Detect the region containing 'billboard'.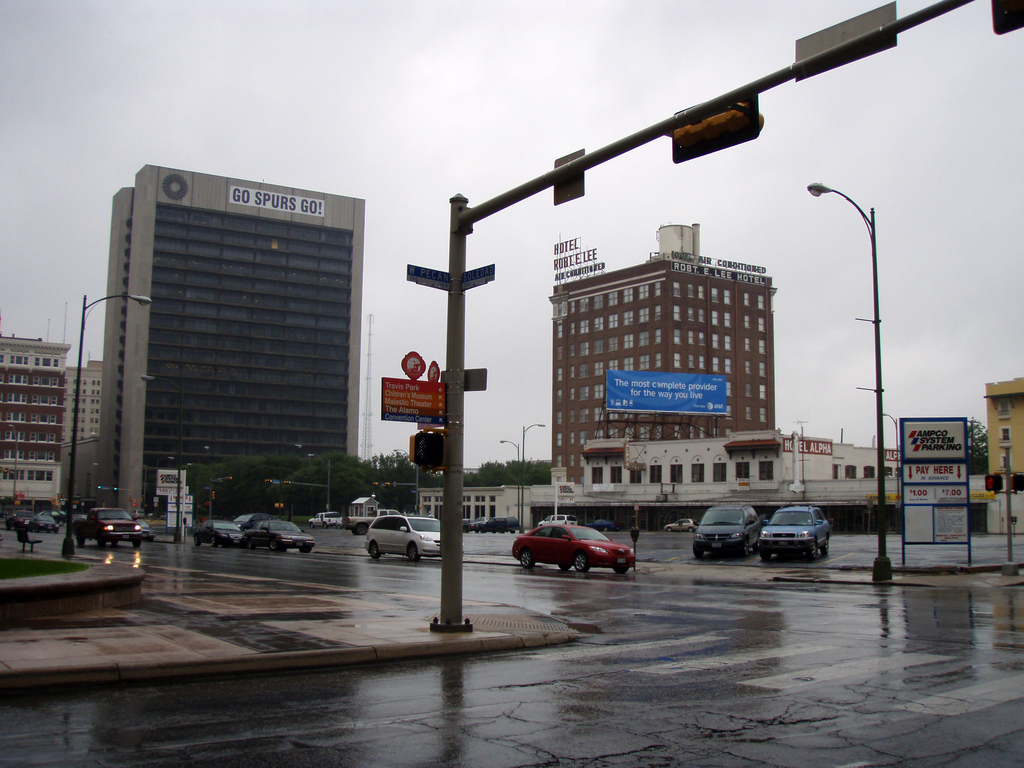
box=[900, 497, 969, 538].
